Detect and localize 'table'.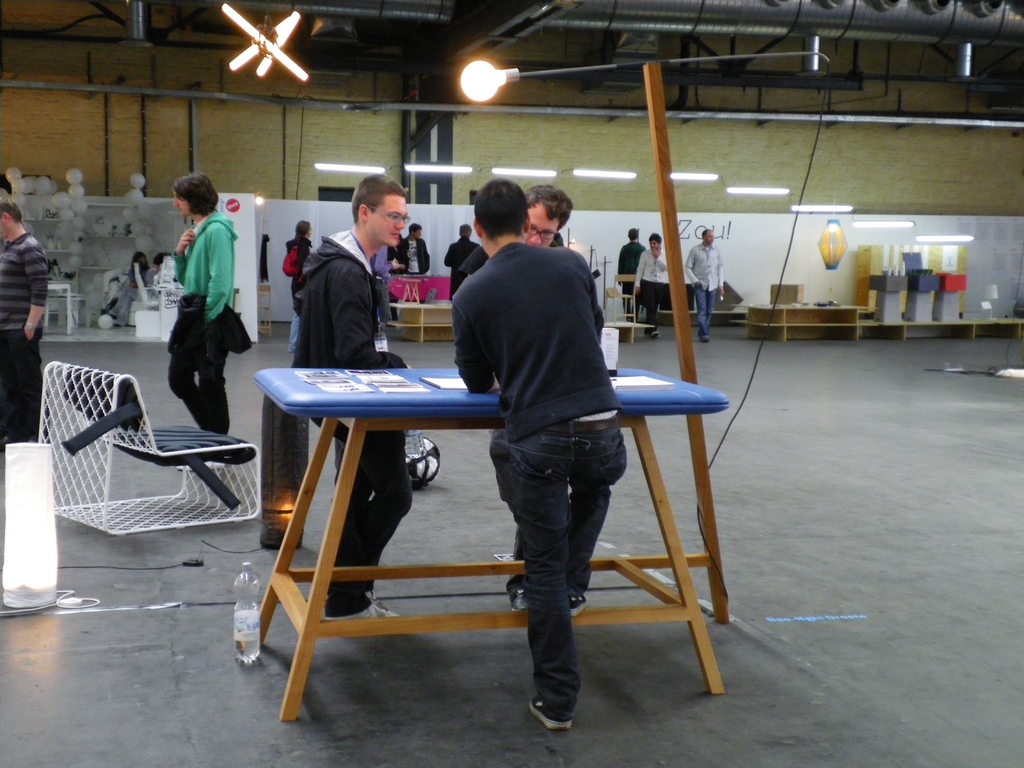
Localized at pyautogui.locateOnScreen(246, 360, 707, 698).
